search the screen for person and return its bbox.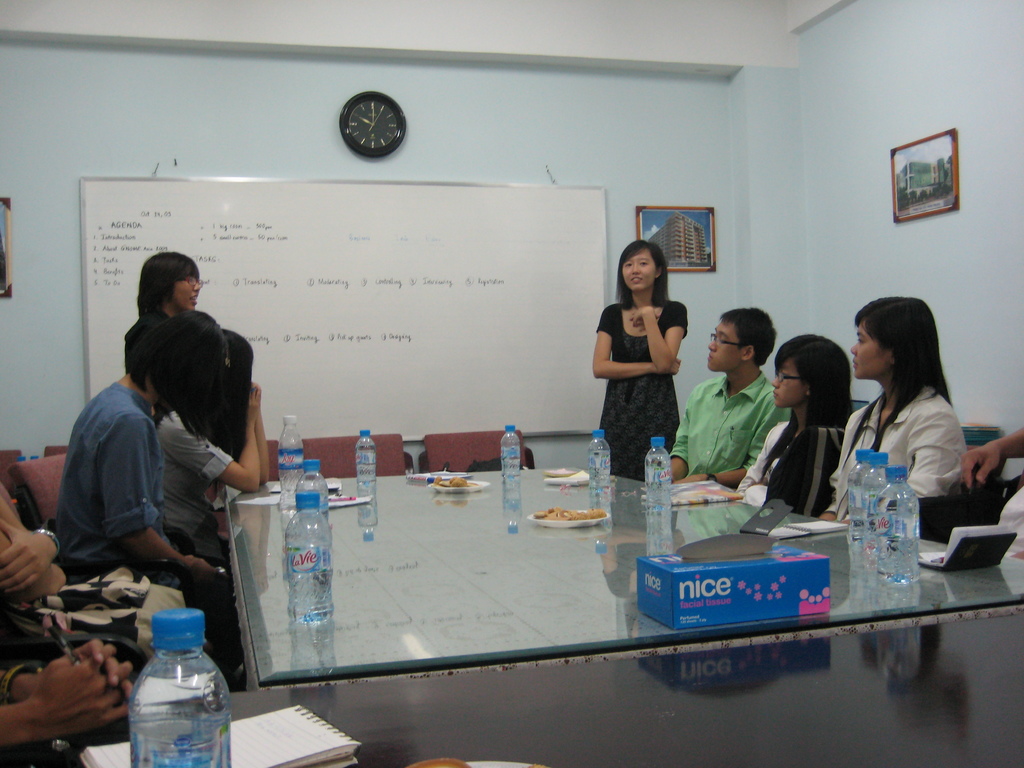
Found: Rect(812, 289, 970, 525).
